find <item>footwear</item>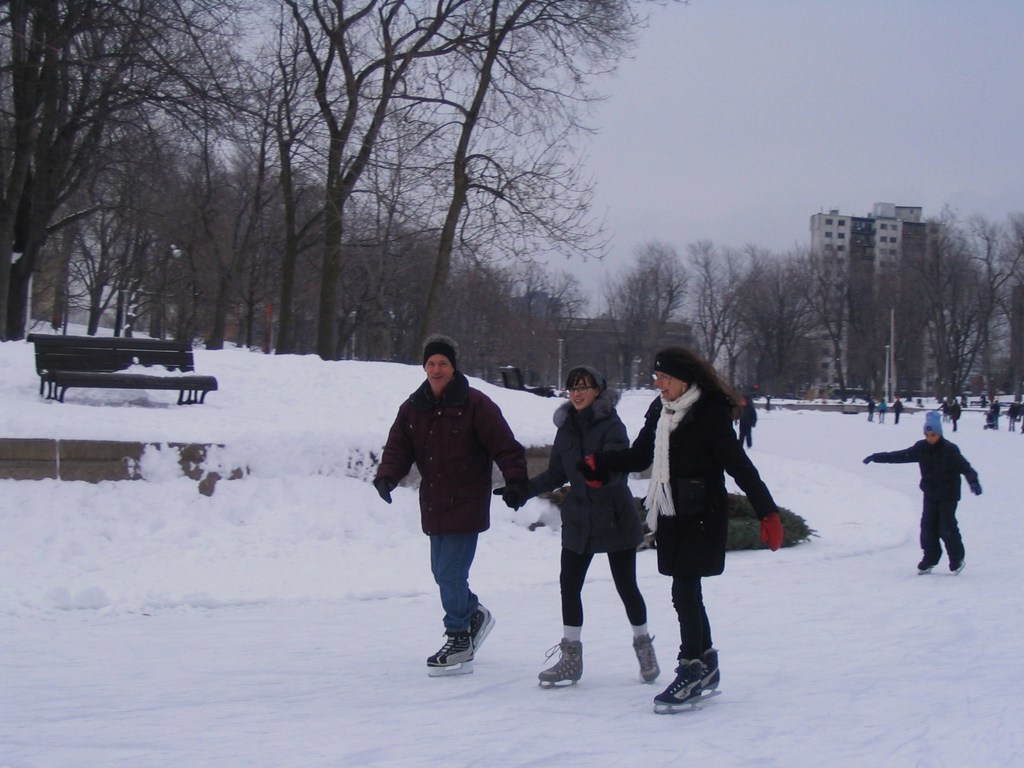
bbox=(536, 636, 585, 688)
